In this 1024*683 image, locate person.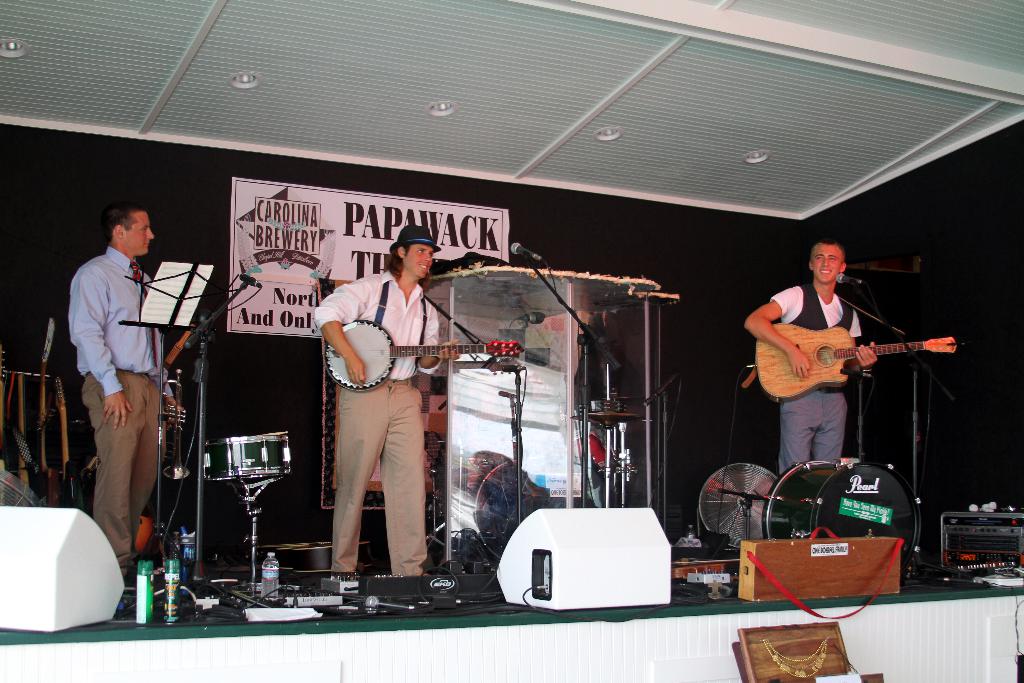
Bounding box: {"x1": 61, "y1": 161, "x2": 182, "y2": 652}.
